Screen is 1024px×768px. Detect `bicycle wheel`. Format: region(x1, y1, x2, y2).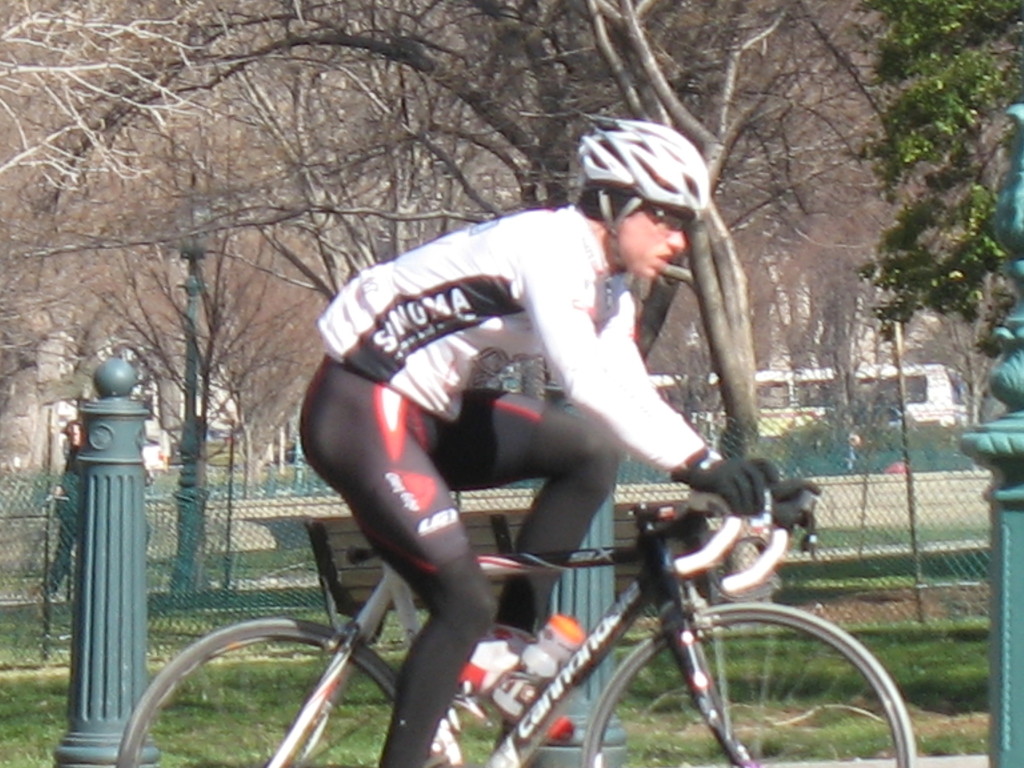
region(117, 611, 452, 765).
